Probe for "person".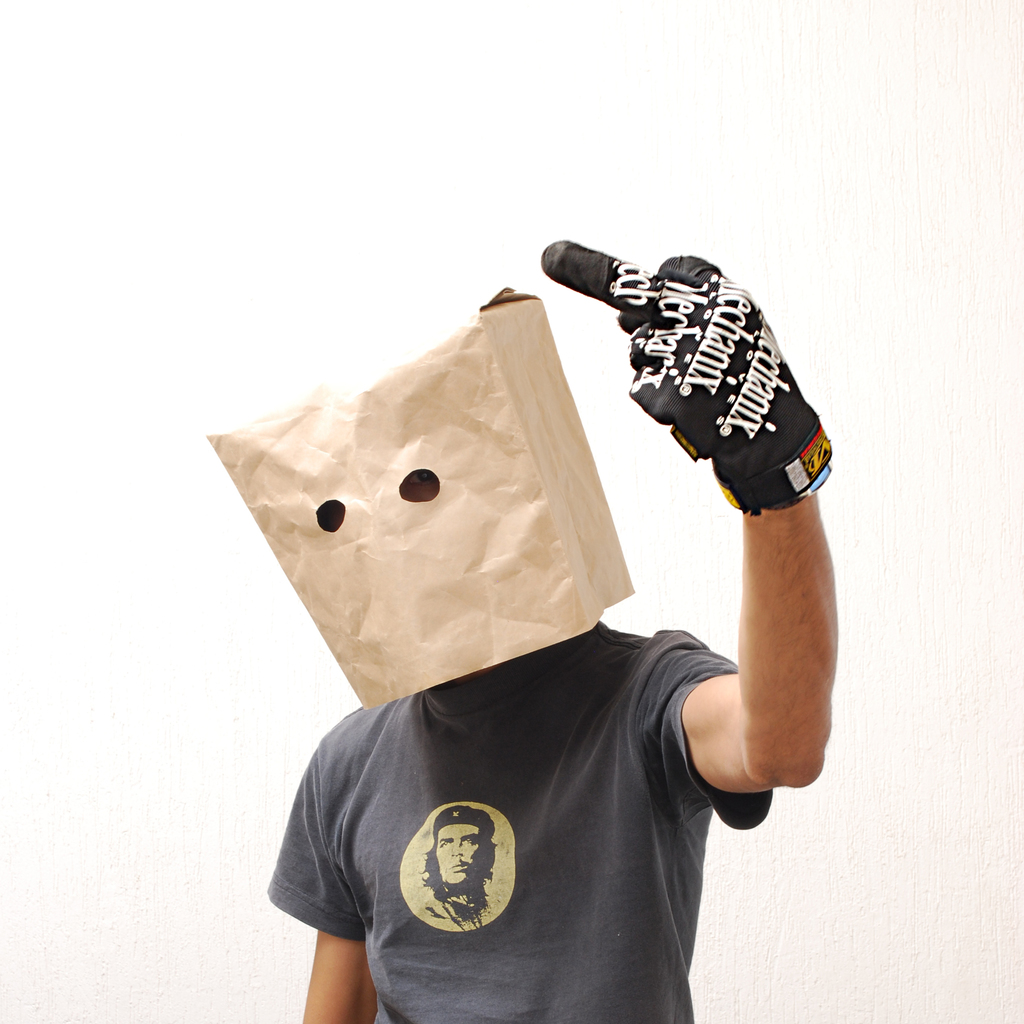
Probe result: Rect(427, 804, 499, 930).
